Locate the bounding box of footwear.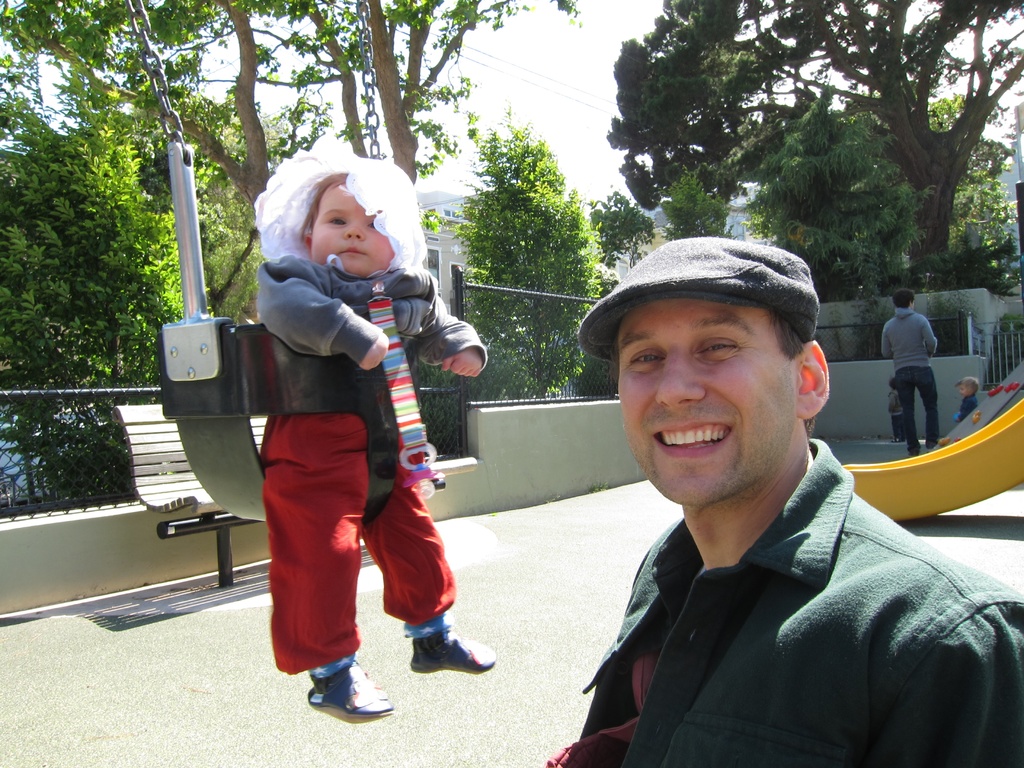
Bounding box: (x1=300, y1=652, x2=381, y2=730).
